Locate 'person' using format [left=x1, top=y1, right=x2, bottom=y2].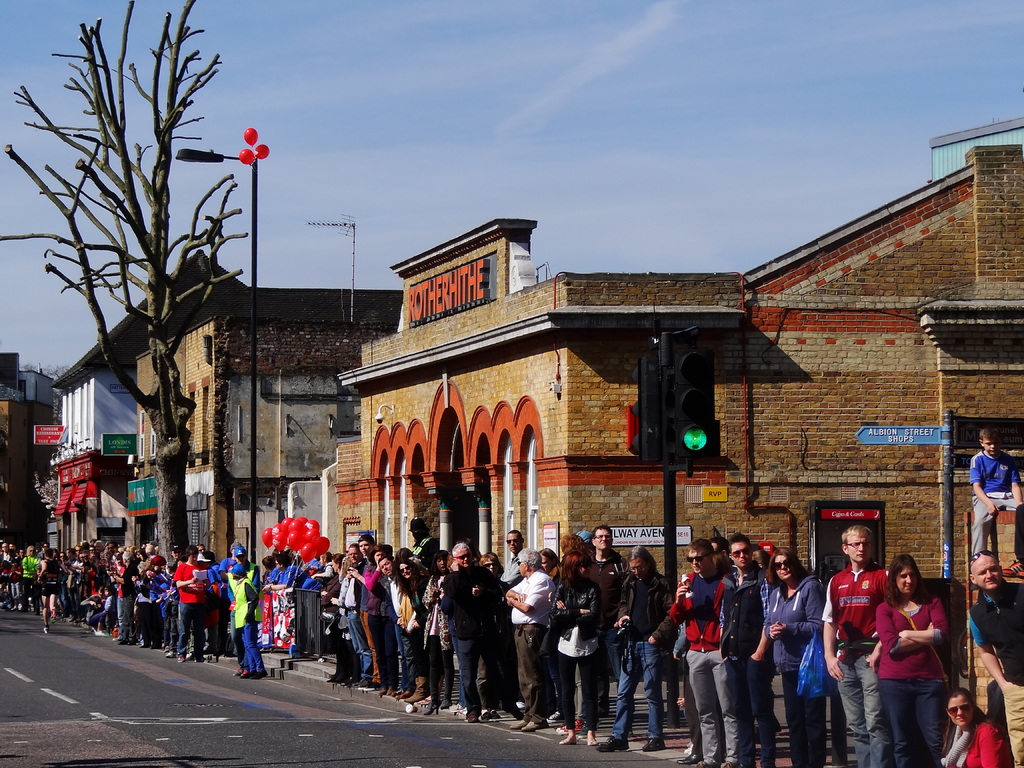
[left=595, top=541, right=668, bottom=755].
